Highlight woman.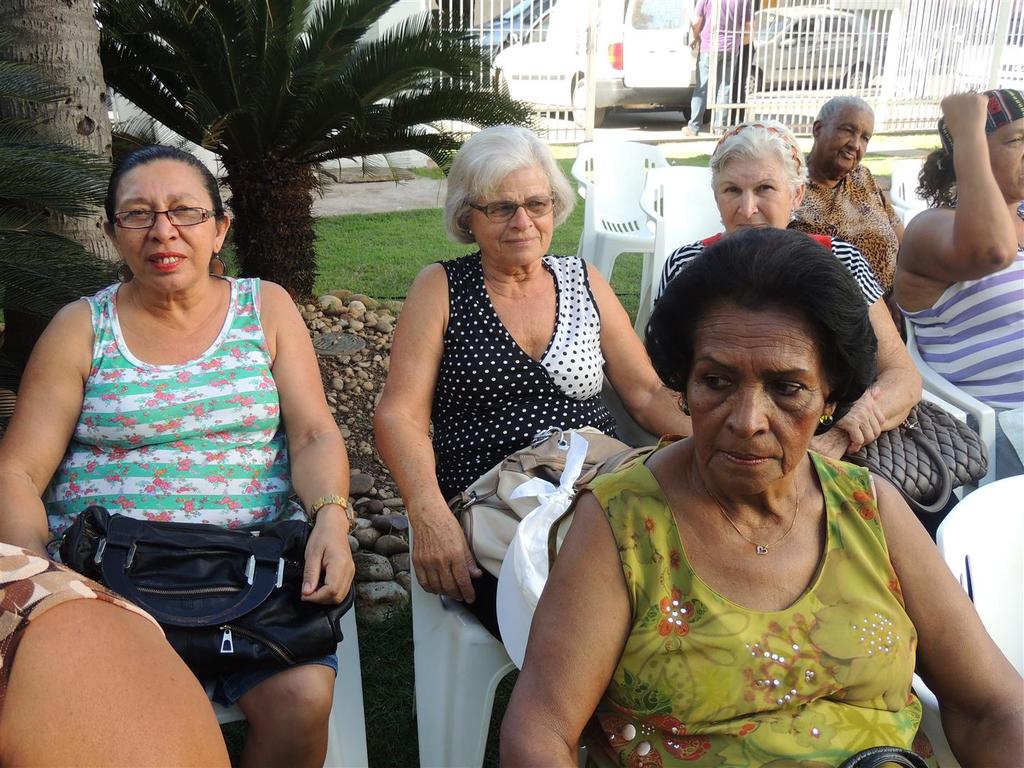
Highlighted region: x1=365 y1=127 x2=737 y2=671.
